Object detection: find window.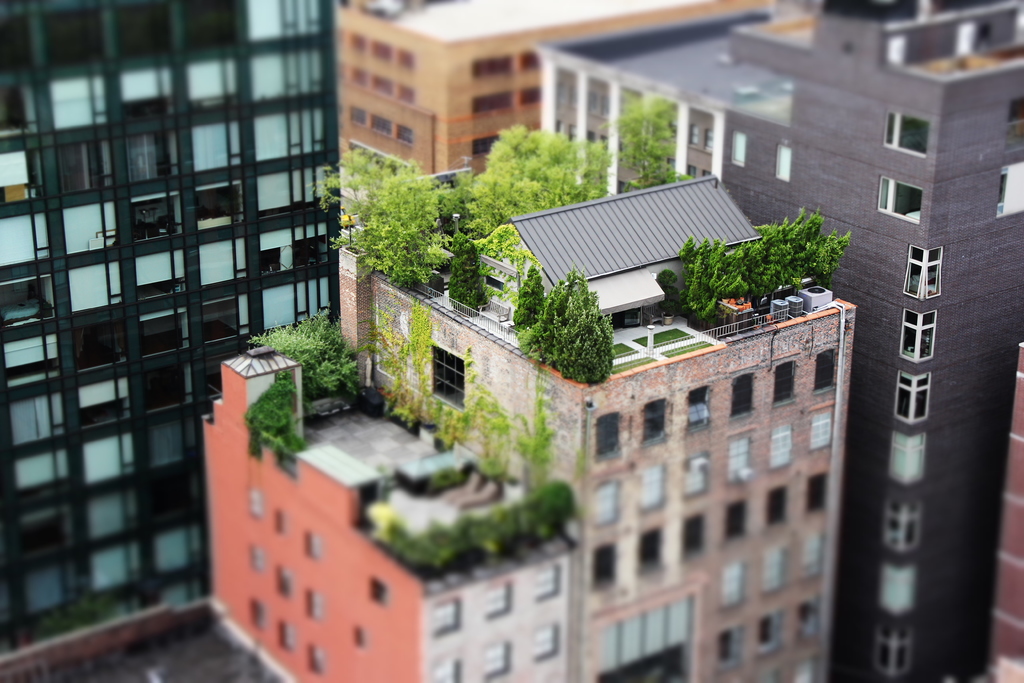
767,488,787,525.
